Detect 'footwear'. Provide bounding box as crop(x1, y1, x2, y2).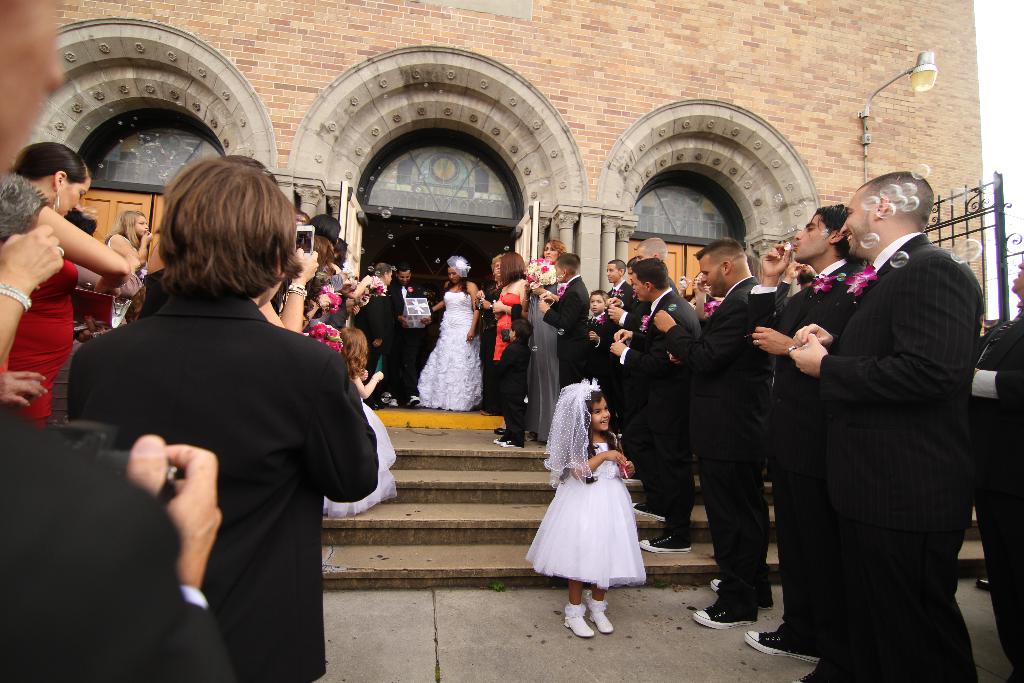
crop(638, 533, 693, 554).
